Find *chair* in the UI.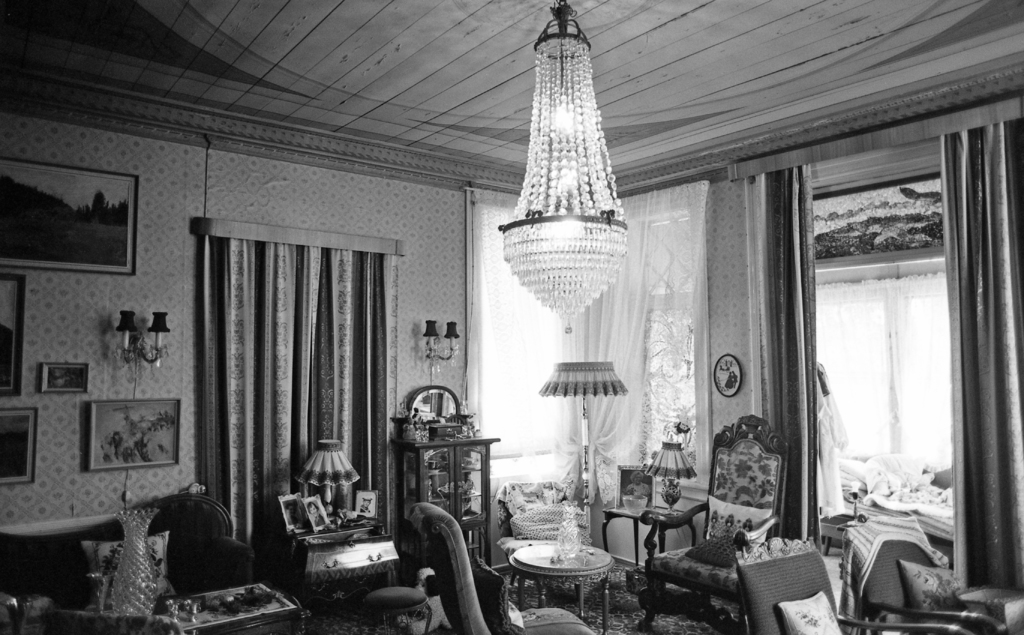
UI element at {"left": 832, "top": 511, "right": 1023, "bottom": 634}.
